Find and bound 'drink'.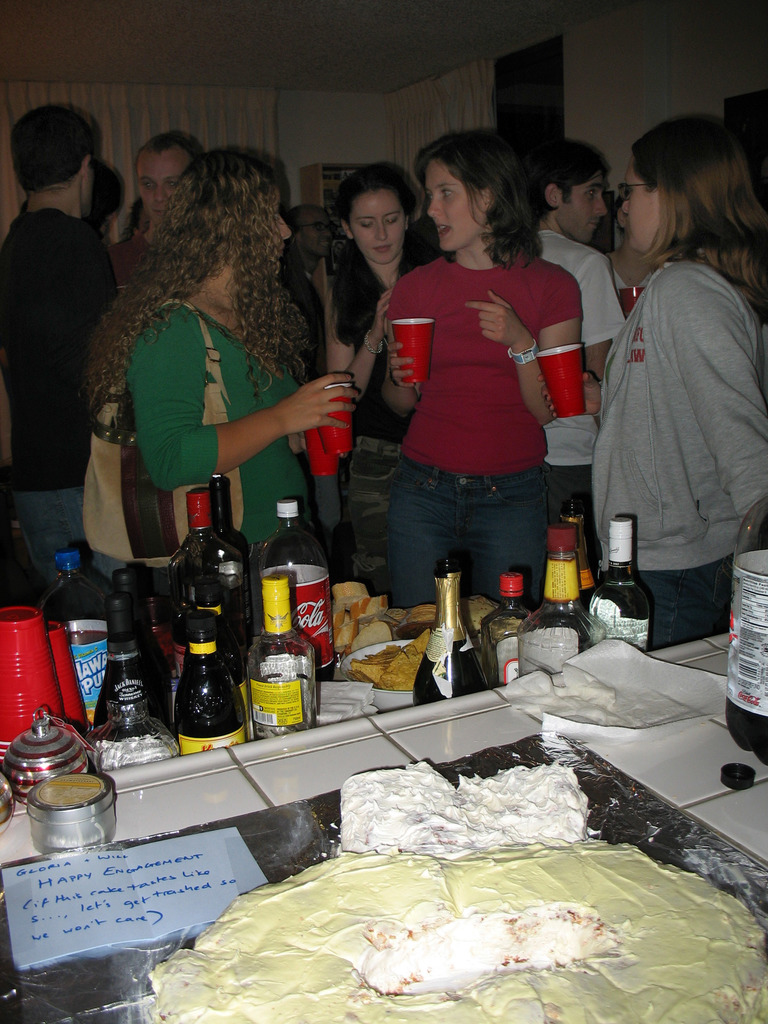
Bound: l=480, t=607, r=529, b=691.
